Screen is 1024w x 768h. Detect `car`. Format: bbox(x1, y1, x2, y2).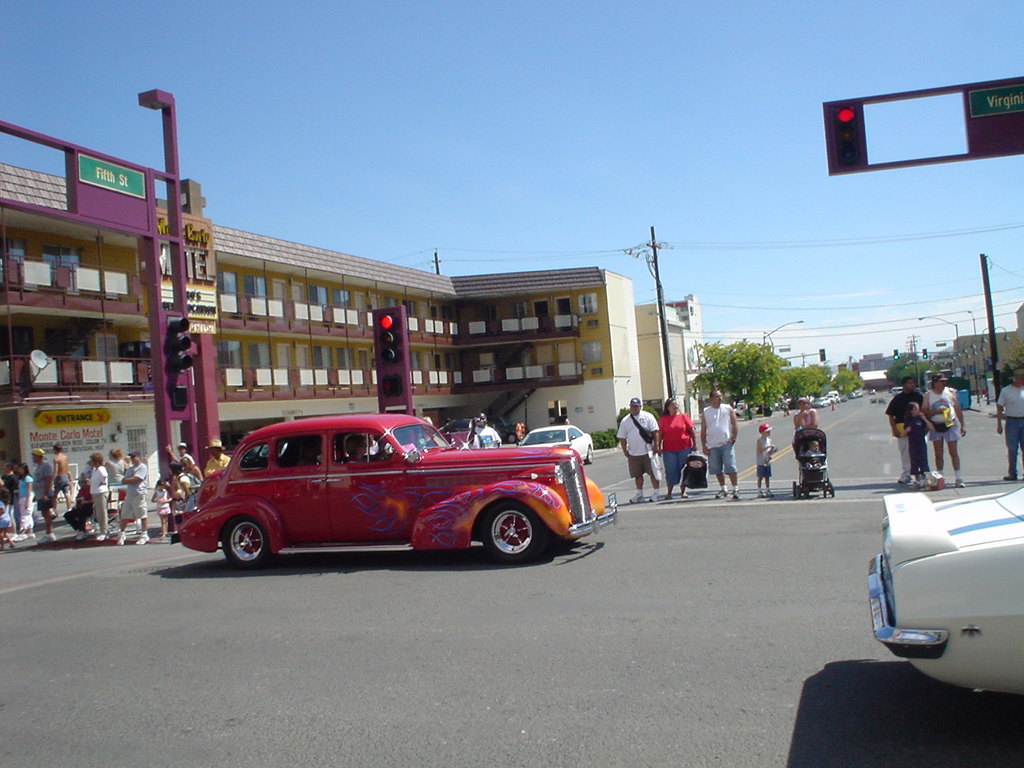
bbox(822, 396, 829, 405).
